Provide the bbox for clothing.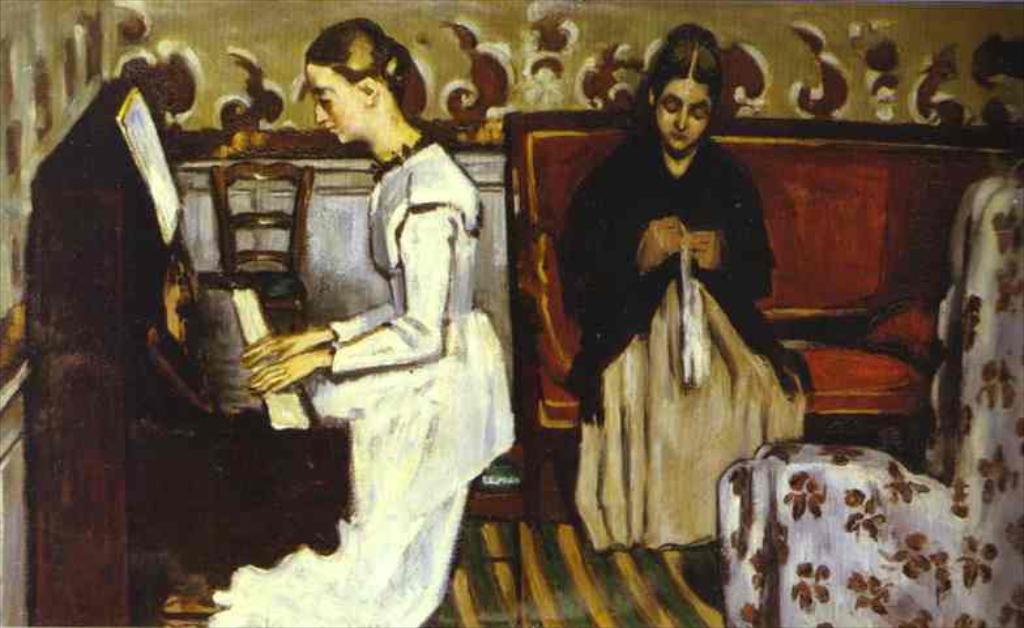
[left=554, top=97, right=814, bottom=568].
